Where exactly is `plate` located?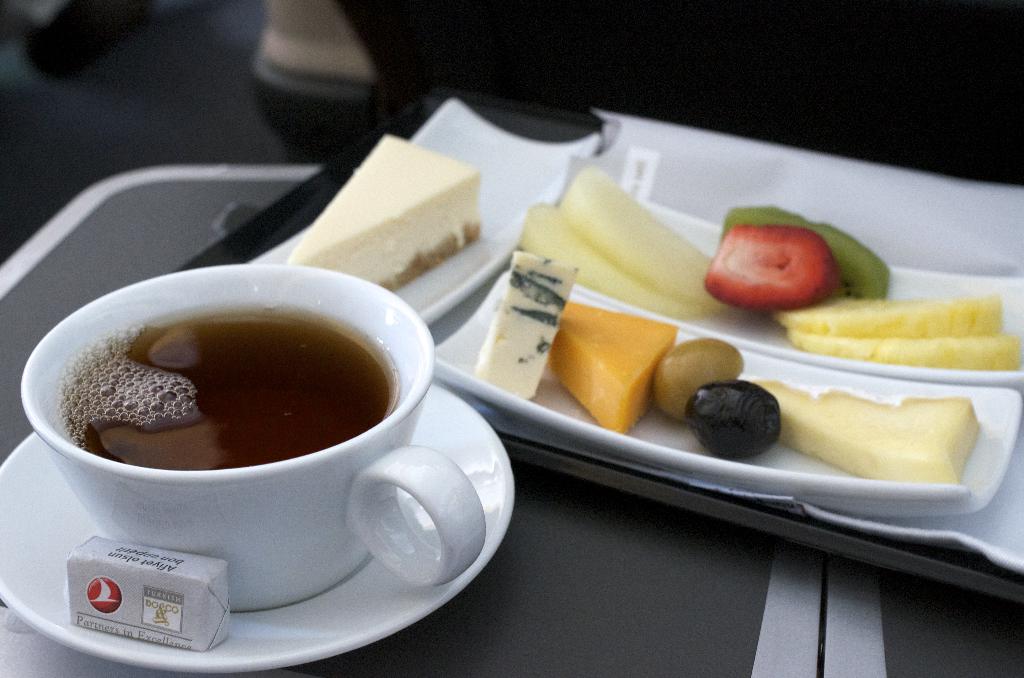
Its bounding box is detection(247, 95, 608, 327).
